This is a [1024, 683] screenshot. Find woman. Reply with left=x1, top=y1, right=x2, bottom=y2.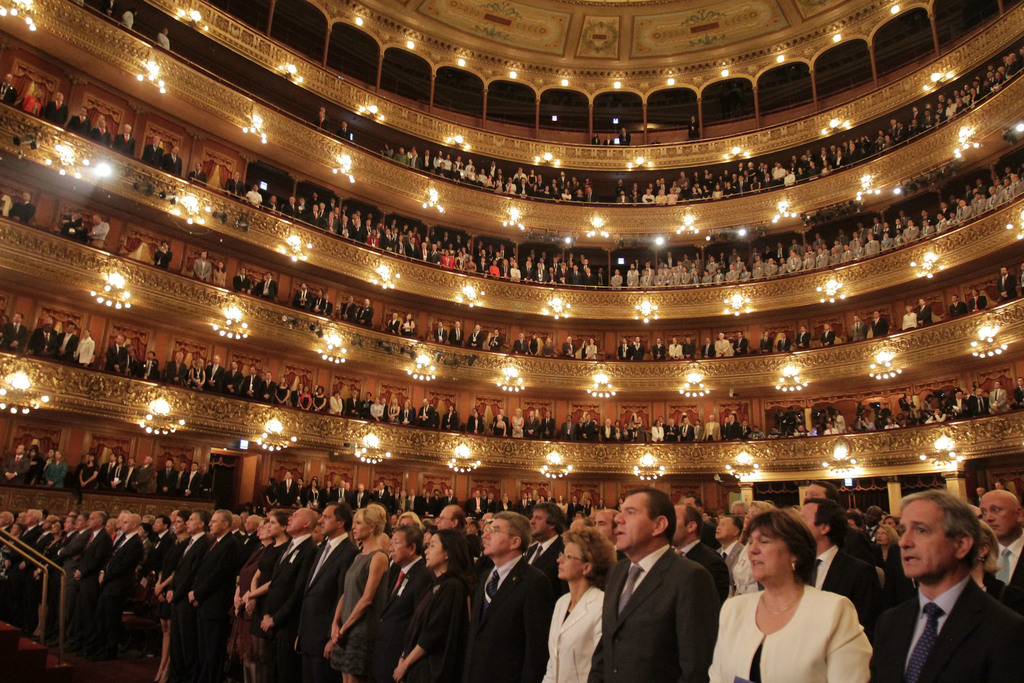
left=380, top=529, right=465, bottom=682.
